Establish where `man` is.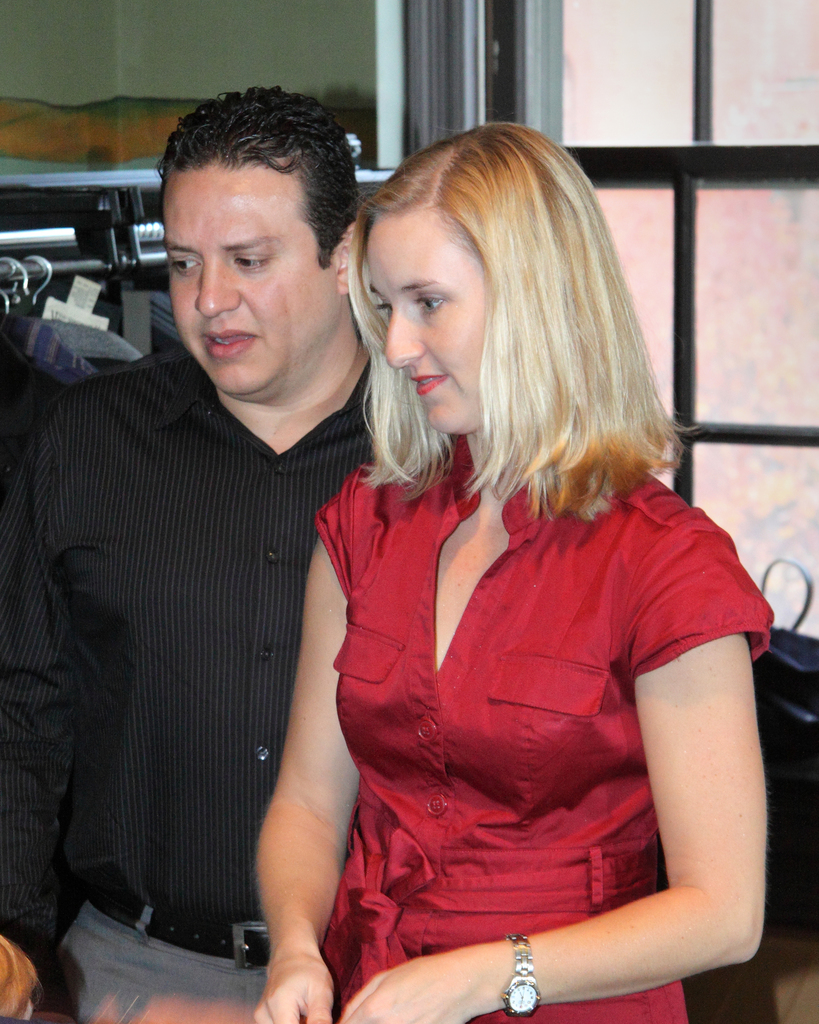
Established at (x1=31, y1=84, x2=440, y2=1002).
